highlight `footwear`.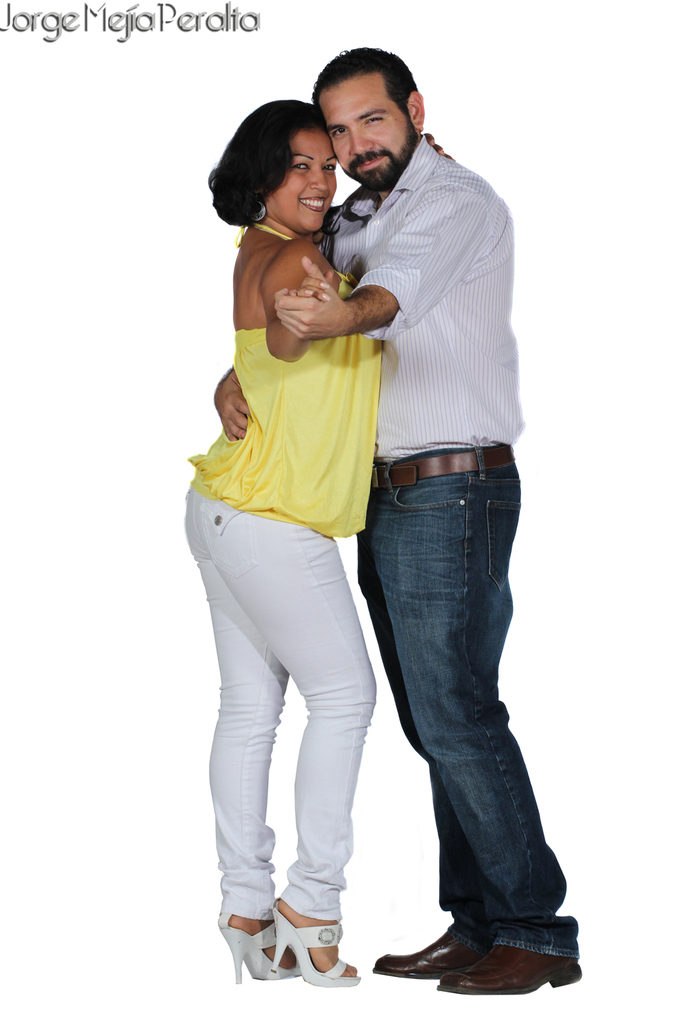
Highlighted region: 270,897,362,990.
